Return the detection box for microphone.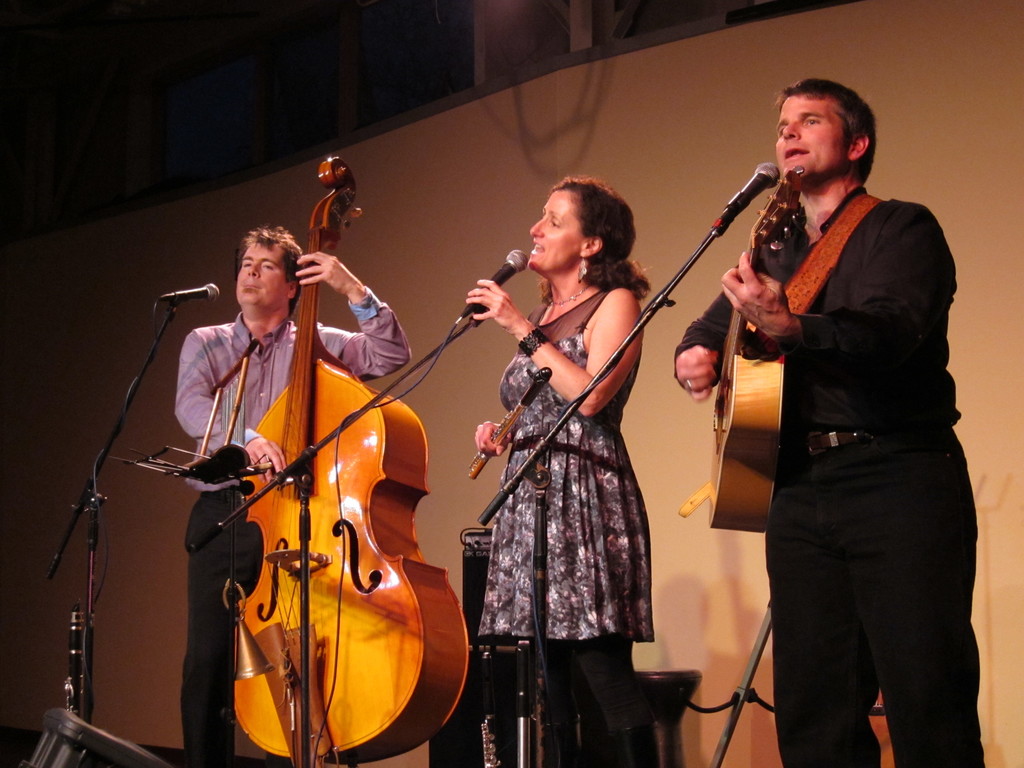
x1=447, y1=258, x2=533, y2=346.
